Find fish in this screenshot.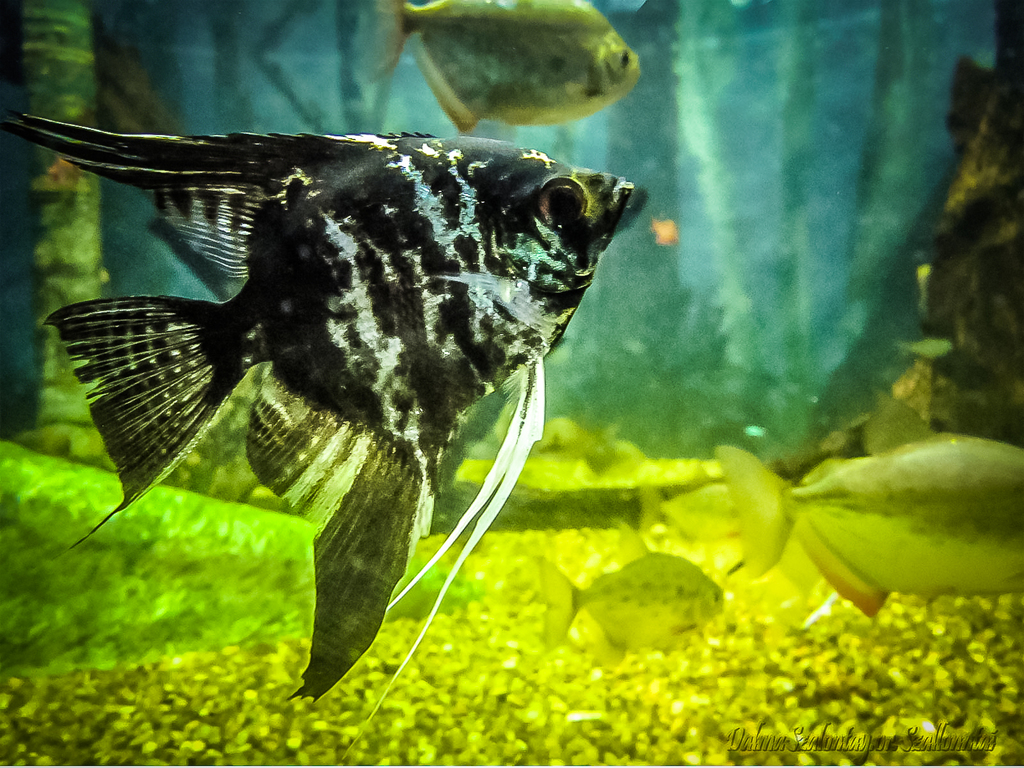
The bounding box for fish is [652, 220, 684, 244].
